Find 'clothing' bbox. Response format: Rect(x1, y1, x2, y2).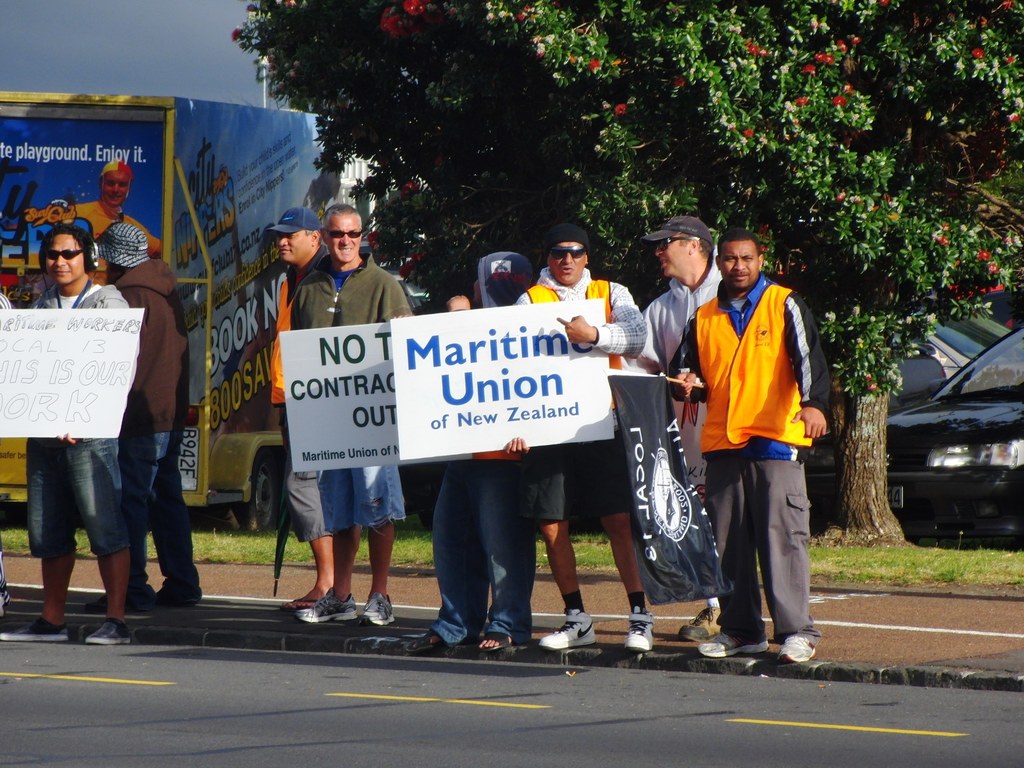
Rect(106, 258, 198, 590).
